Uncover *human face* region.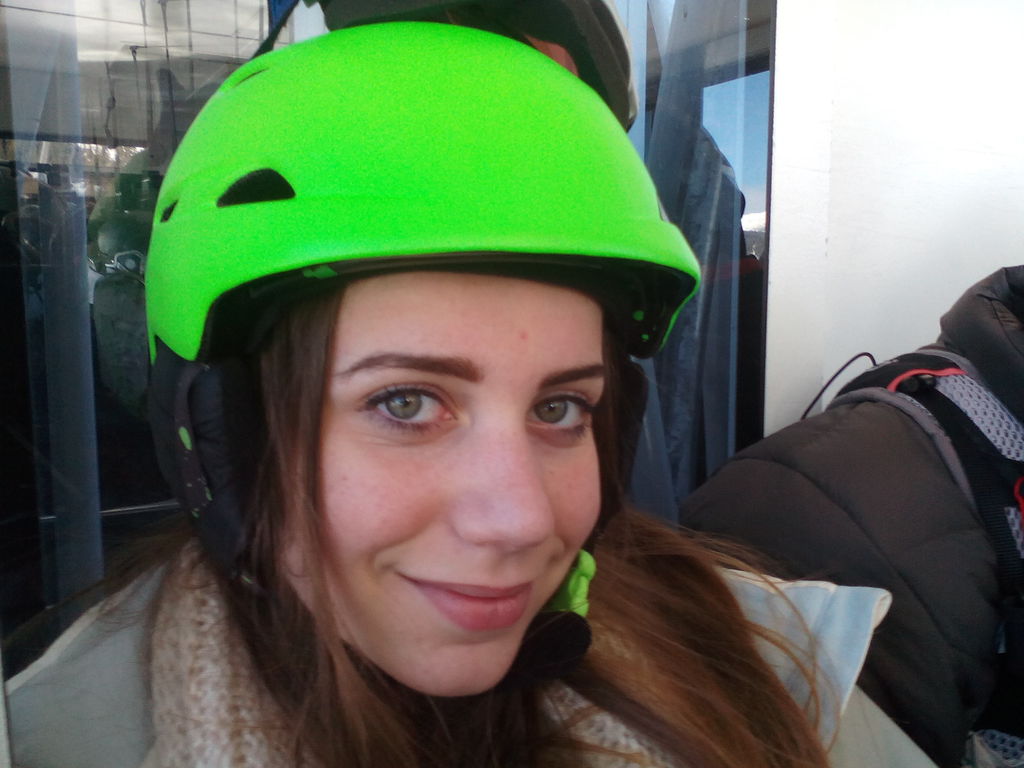
Uncovered: {"left": 287, "top": 265, "right": 605, "bottom": 692}.
